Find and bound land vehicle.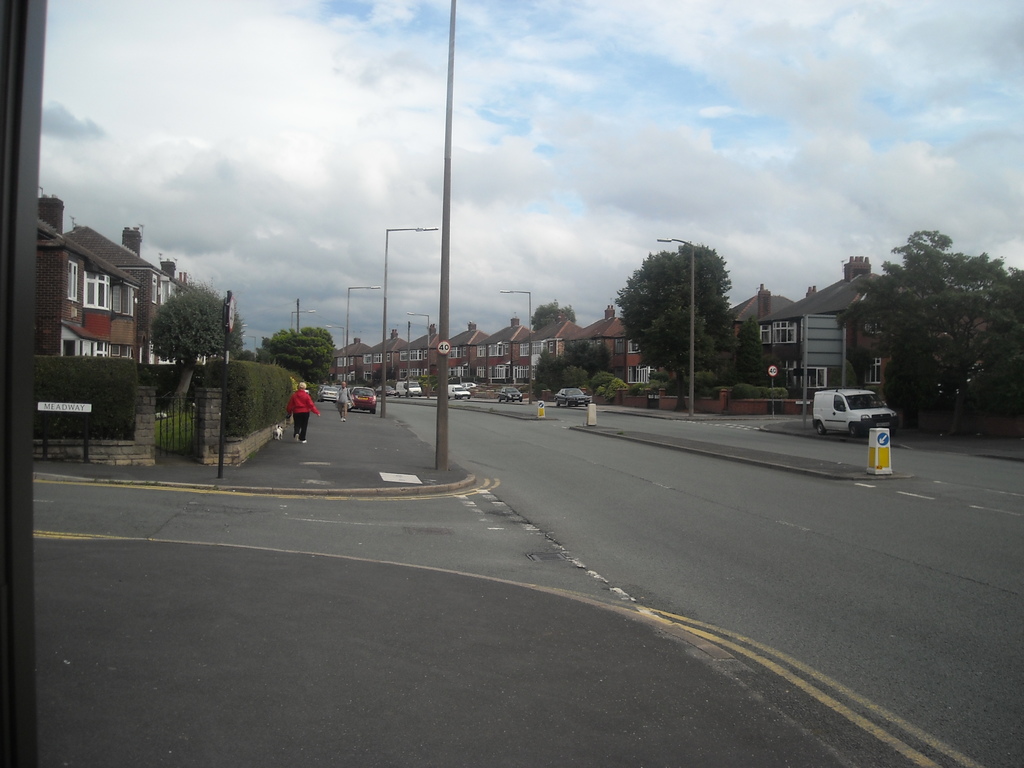
Bound: {"x1": 447, "y1": 379, "x2": 472, "y2": 400}.
